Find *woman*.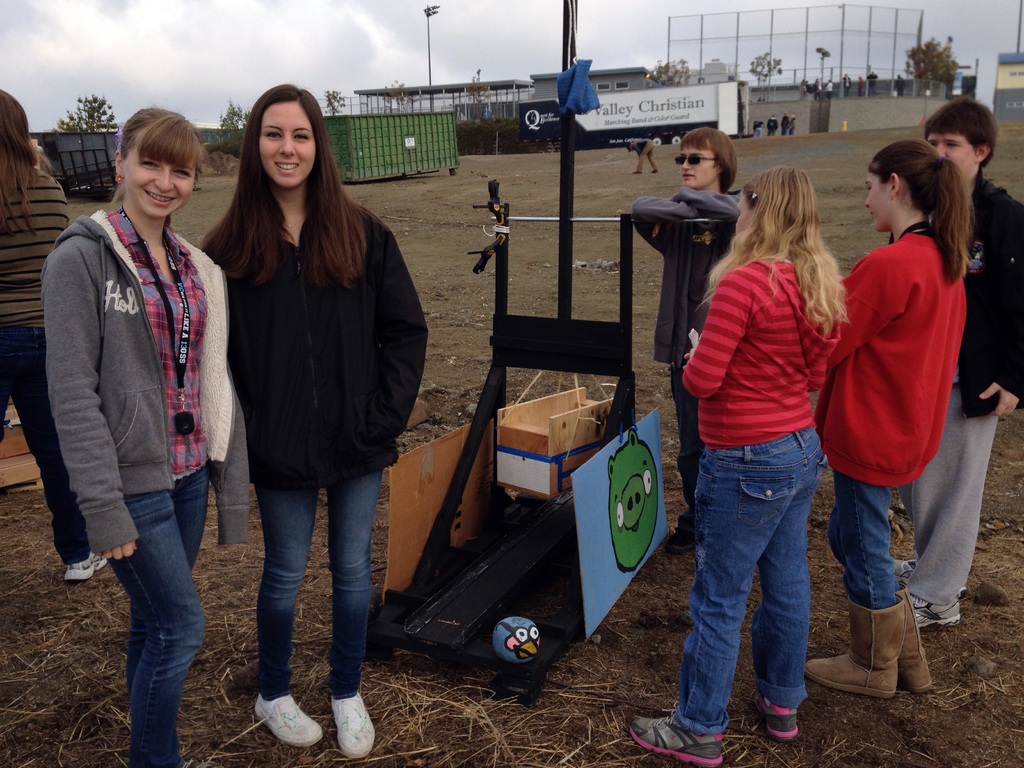
40:106:234:767.
